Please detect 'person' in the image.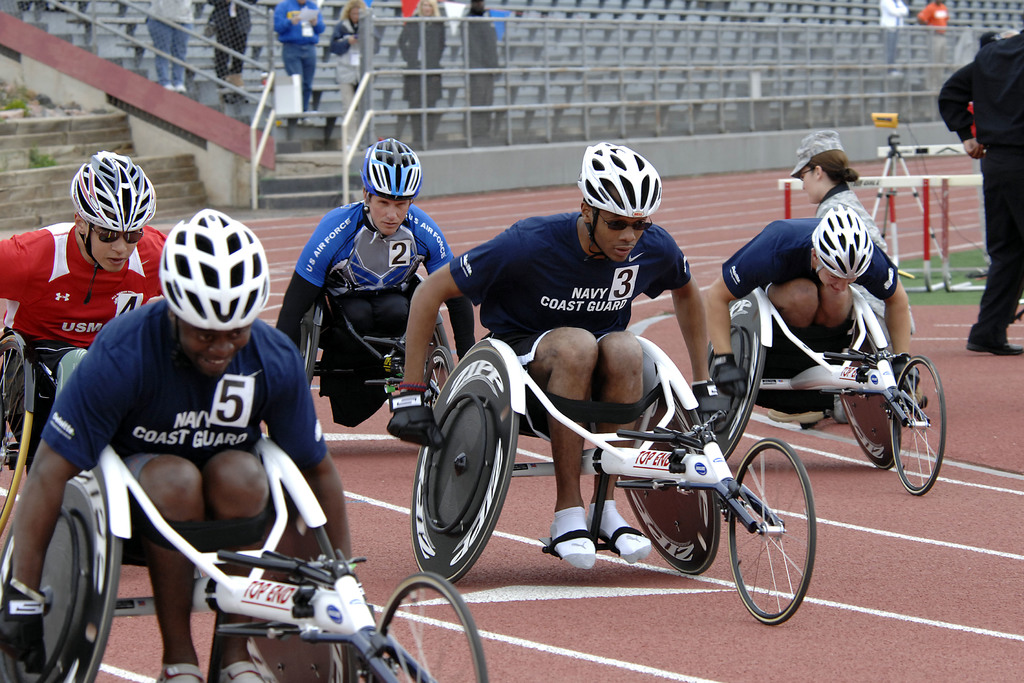
bbox=(276, 194, 476, 364).
